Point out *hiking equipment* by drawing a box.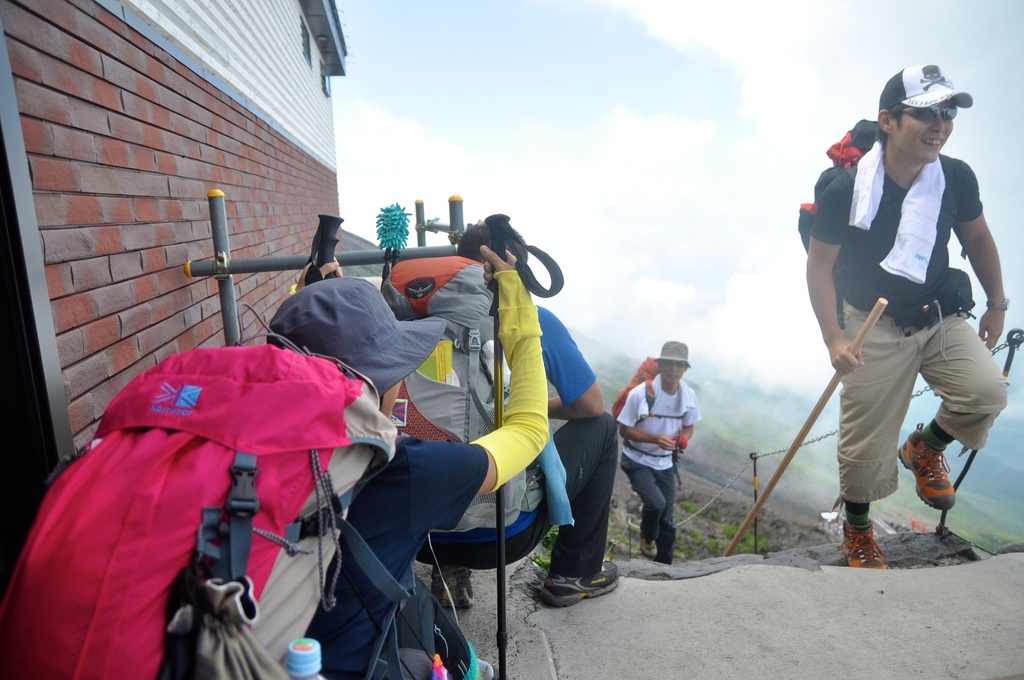
box(716, 293, 892, 560).
